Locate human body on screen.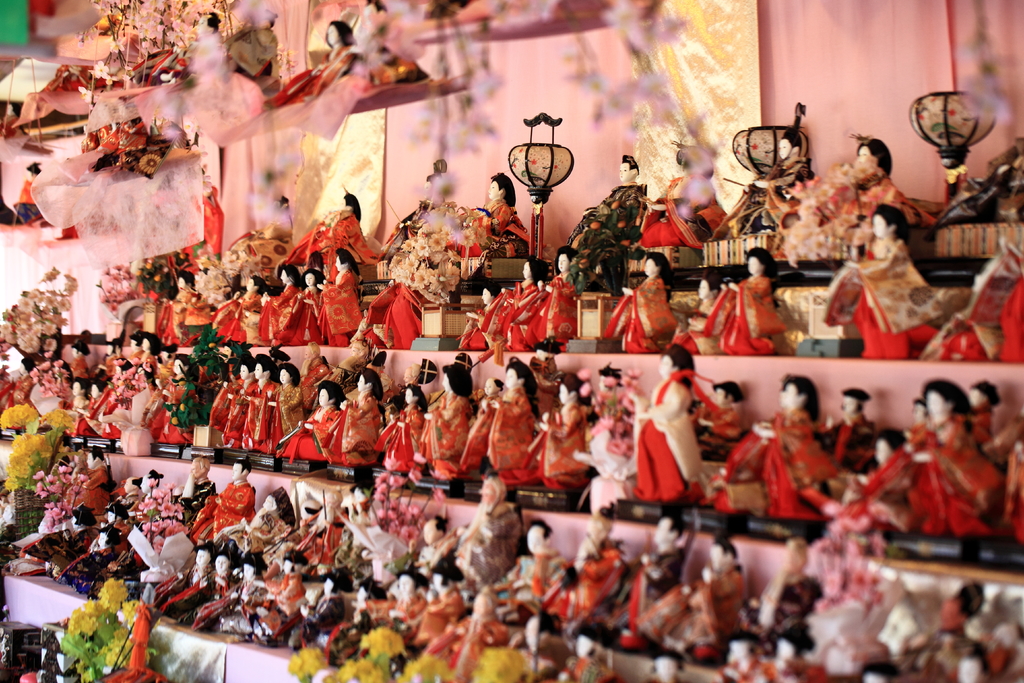
On screen at rect(274, 21, 420, 103).
